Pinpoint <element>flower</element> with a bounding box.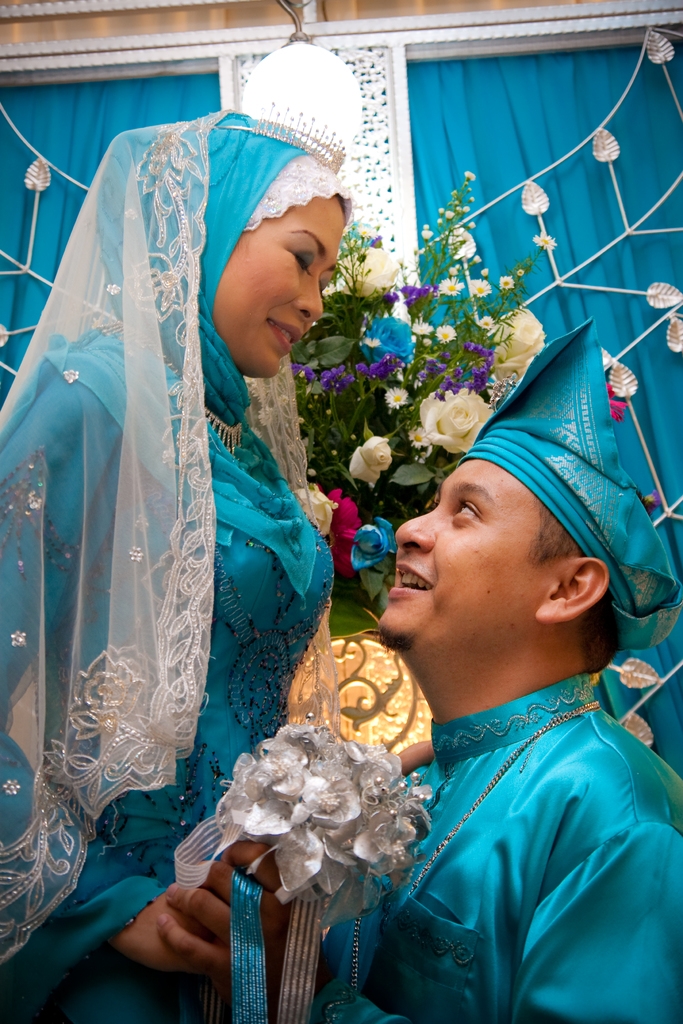
[x1=310, y1=468, x2=317, y2=479].
